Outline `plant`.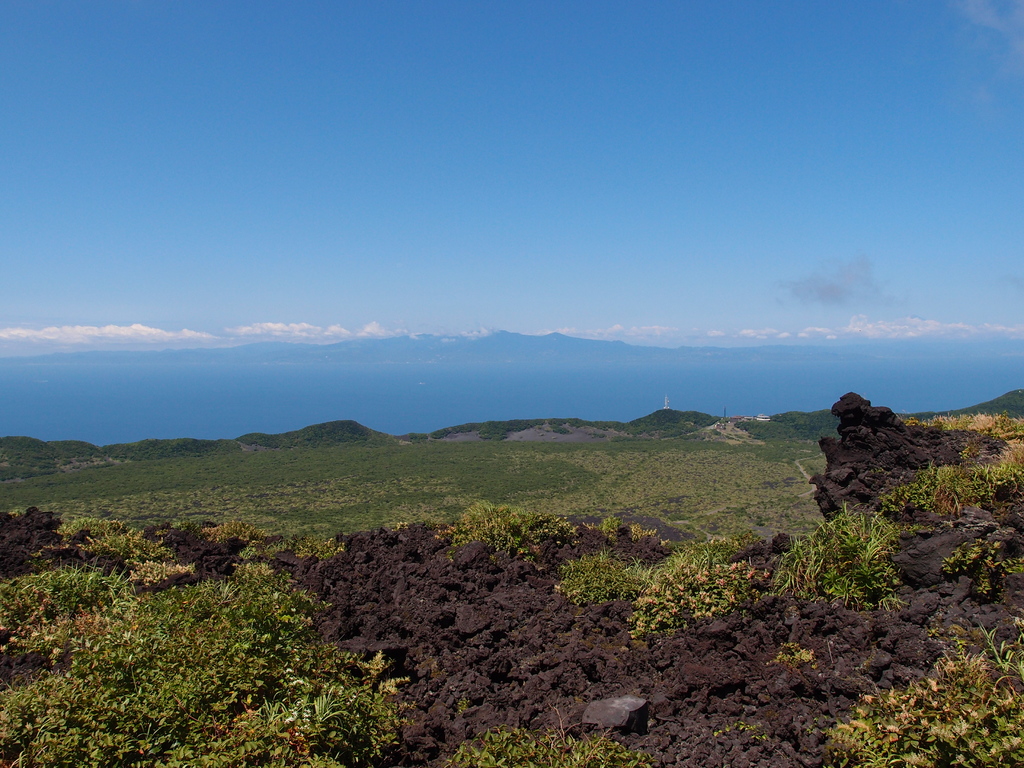
Outline: select_region(454, 705, 653, 767).
